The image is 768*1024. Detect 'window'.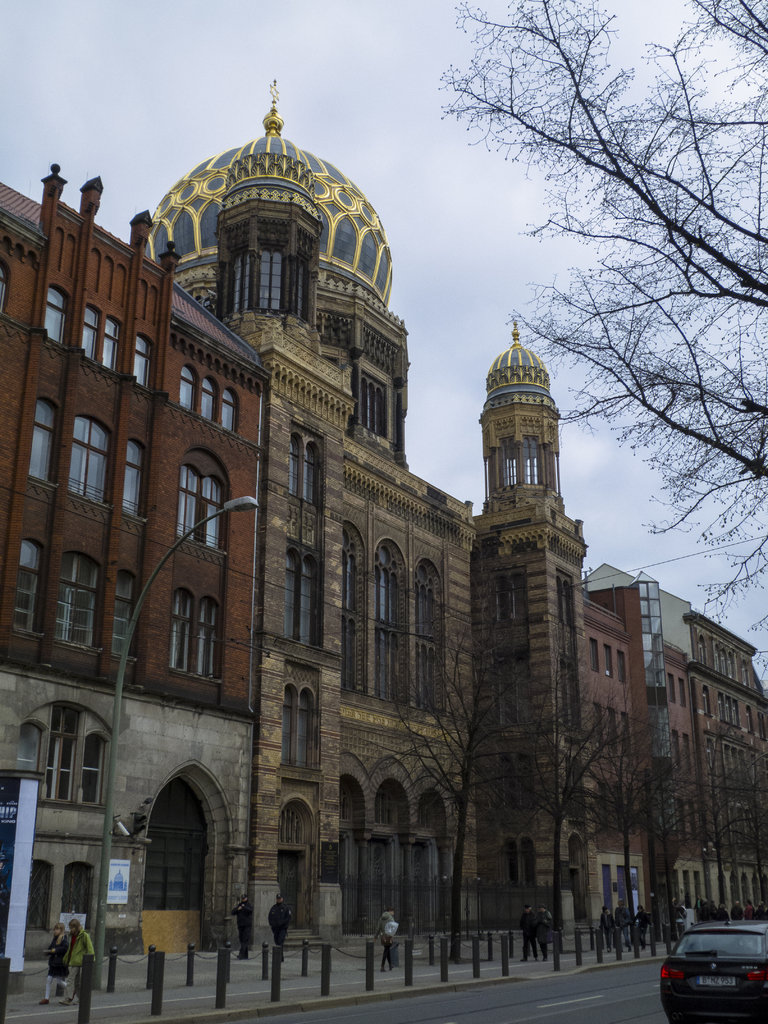
Detection: bbox=[104, 319, 116, 366].
